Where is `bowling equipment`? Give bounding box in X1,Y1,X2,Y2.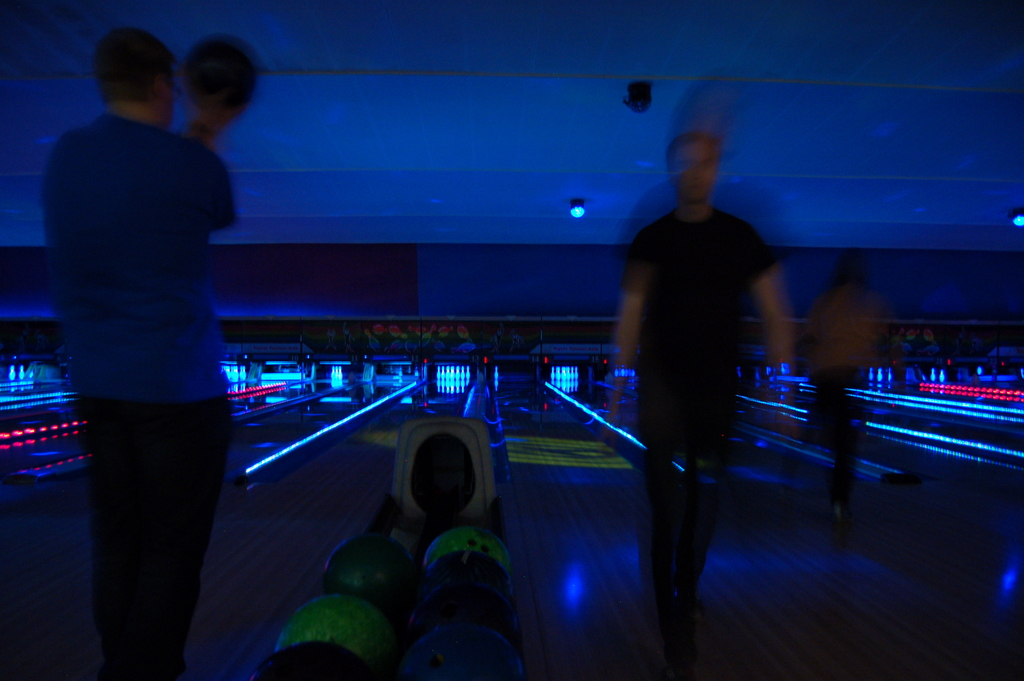
6,365,18,381.
